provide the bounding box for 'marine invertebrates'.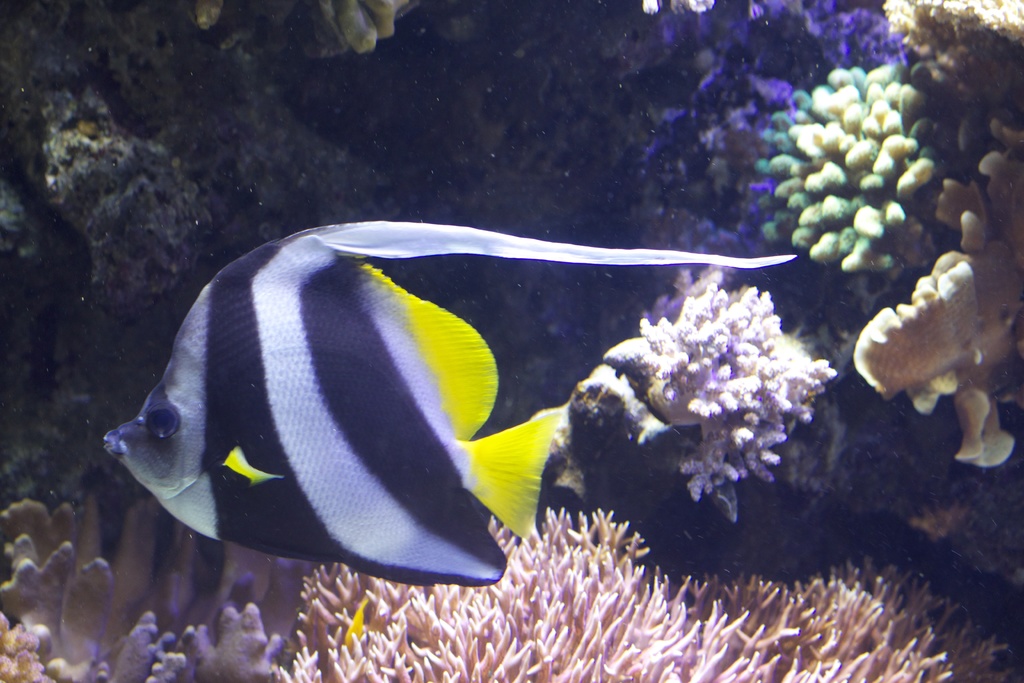
pyautogui.locateOnScreen(0, 614, 68, 682).
